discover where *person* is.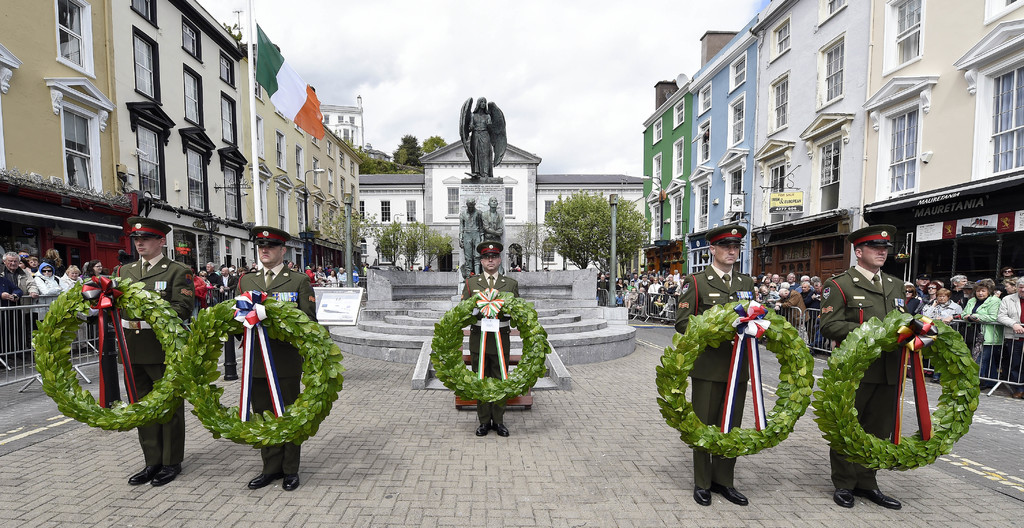
Discovered at {"x1": 465, "y1": 100, "x2": 492, "y2": 173}.
